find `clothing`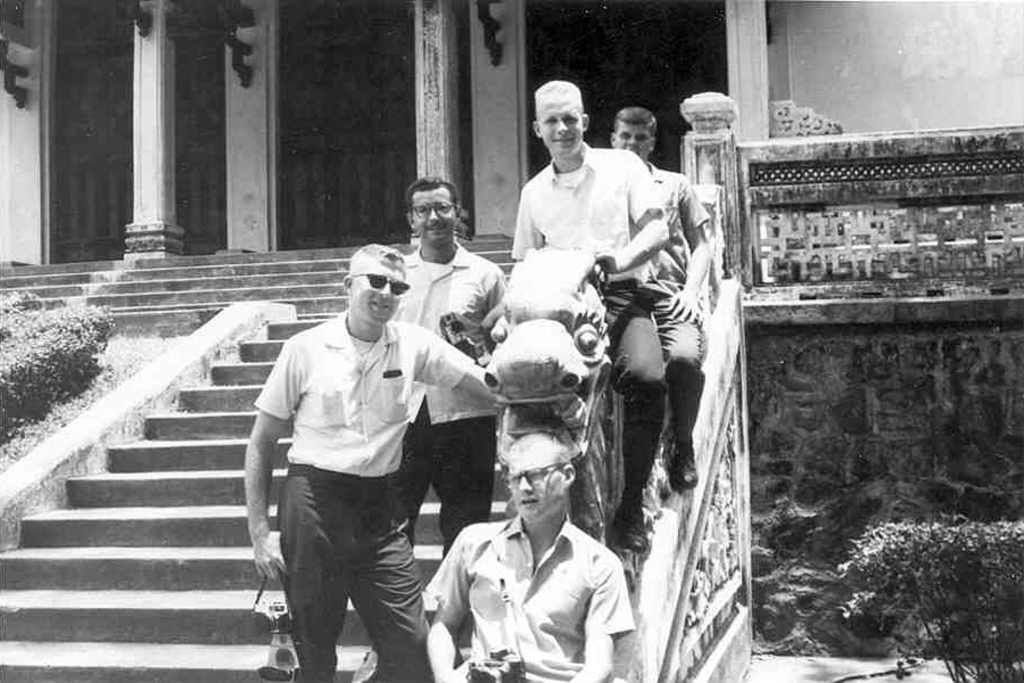
select_region(415, 526, 655, 682)
